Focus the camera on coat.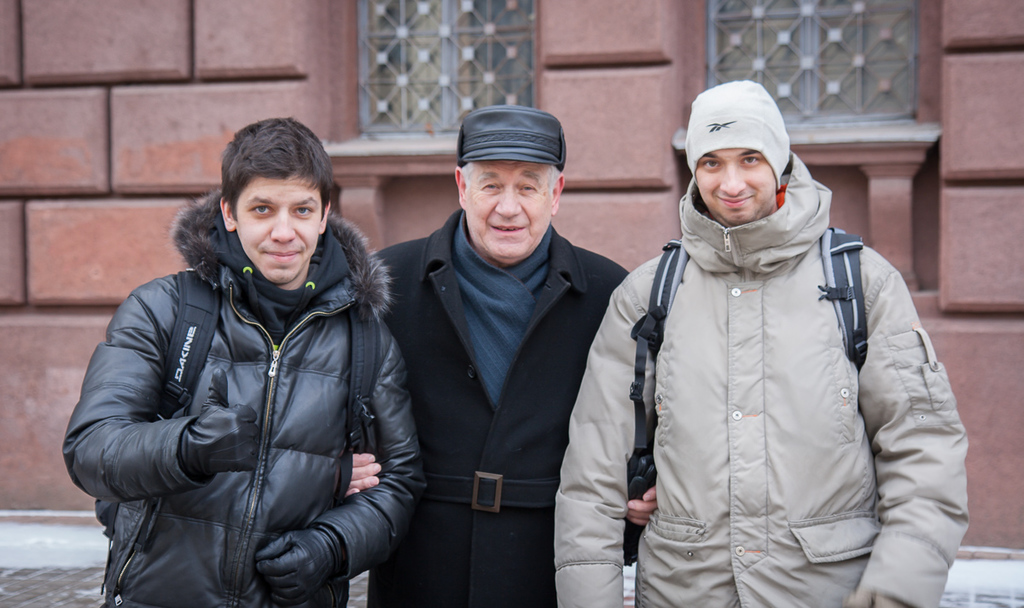
Focus region: {"left": 38, "top": 160, "right": 393, "bottom": 585}.
